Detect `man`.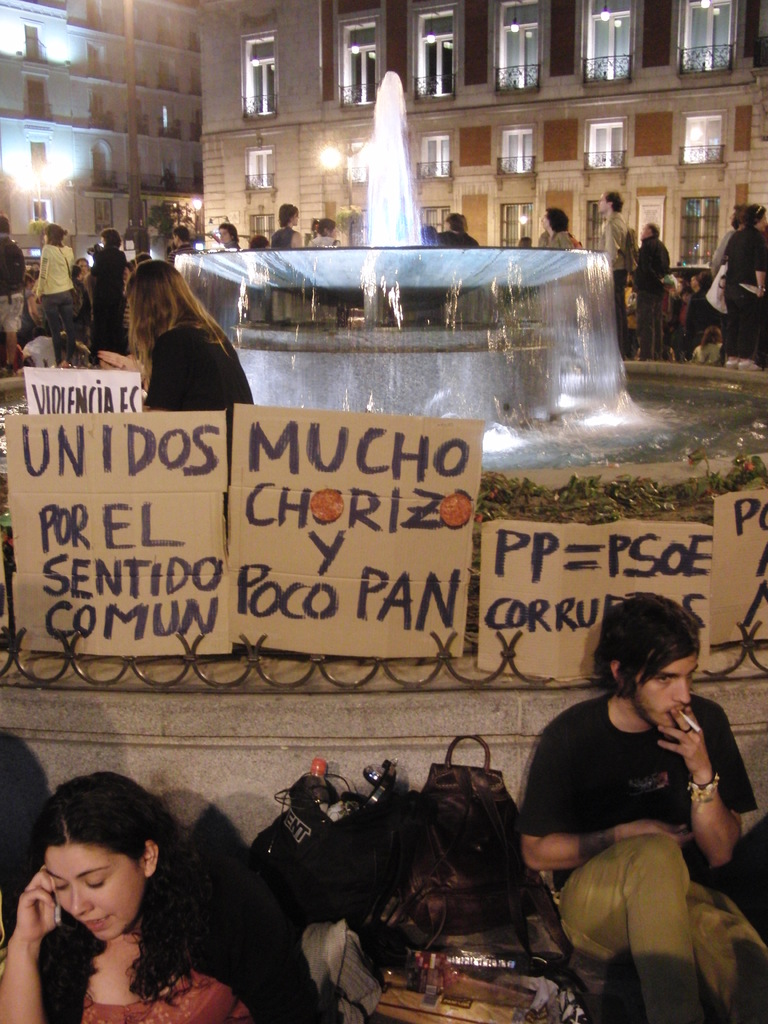
Detected at {"x1": 538, "y1": 207, "x2": 578, "y2": 252}.
